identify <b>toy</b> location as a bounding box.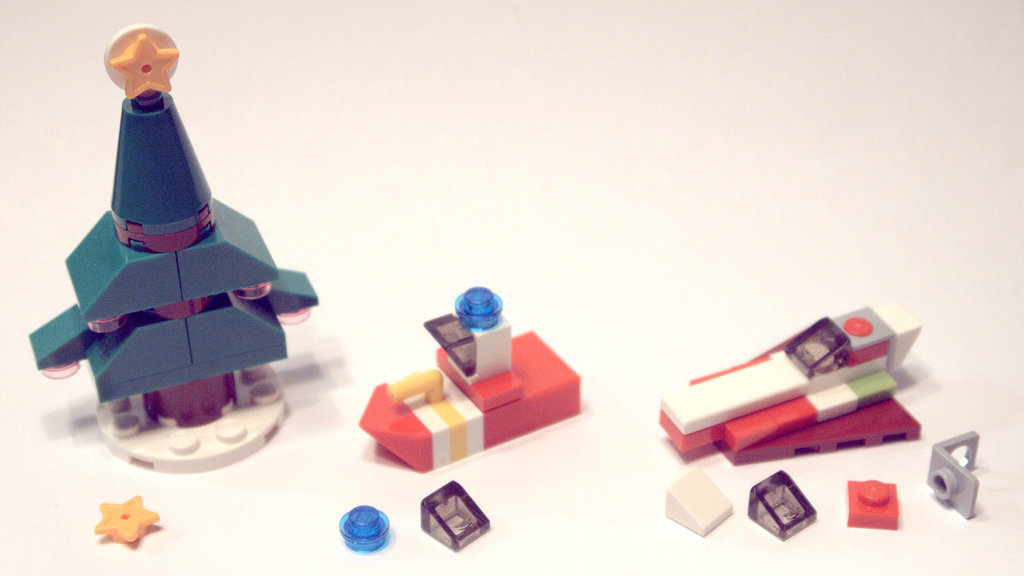
detection(34, 21, 312, 444).
